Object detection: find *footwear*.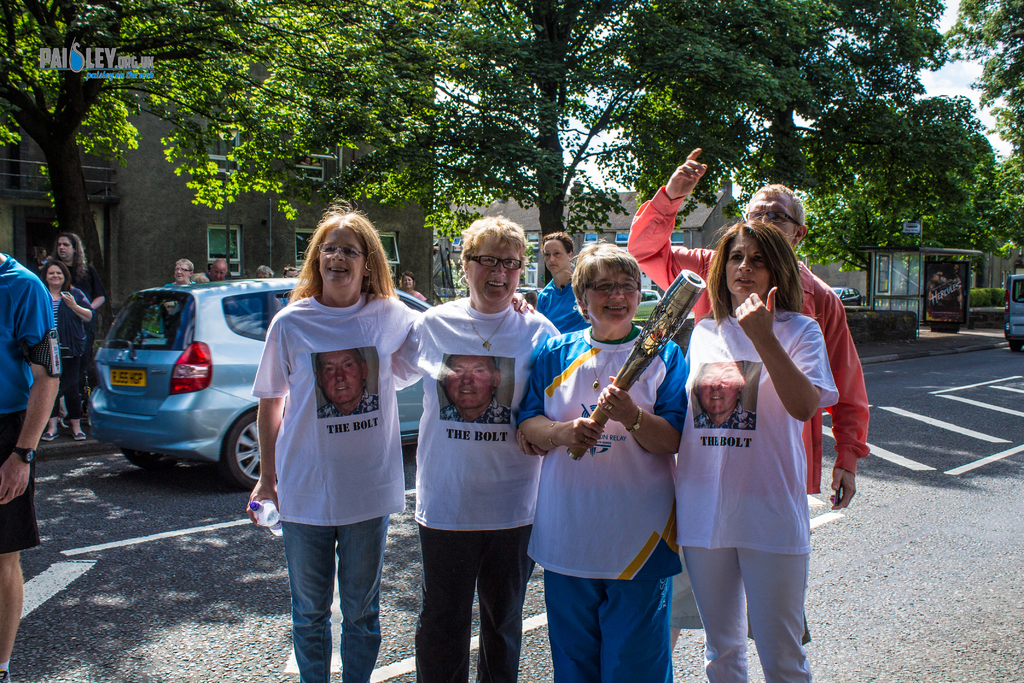
pyautogui.locateOnScreen(42, 434, 61, 445).
